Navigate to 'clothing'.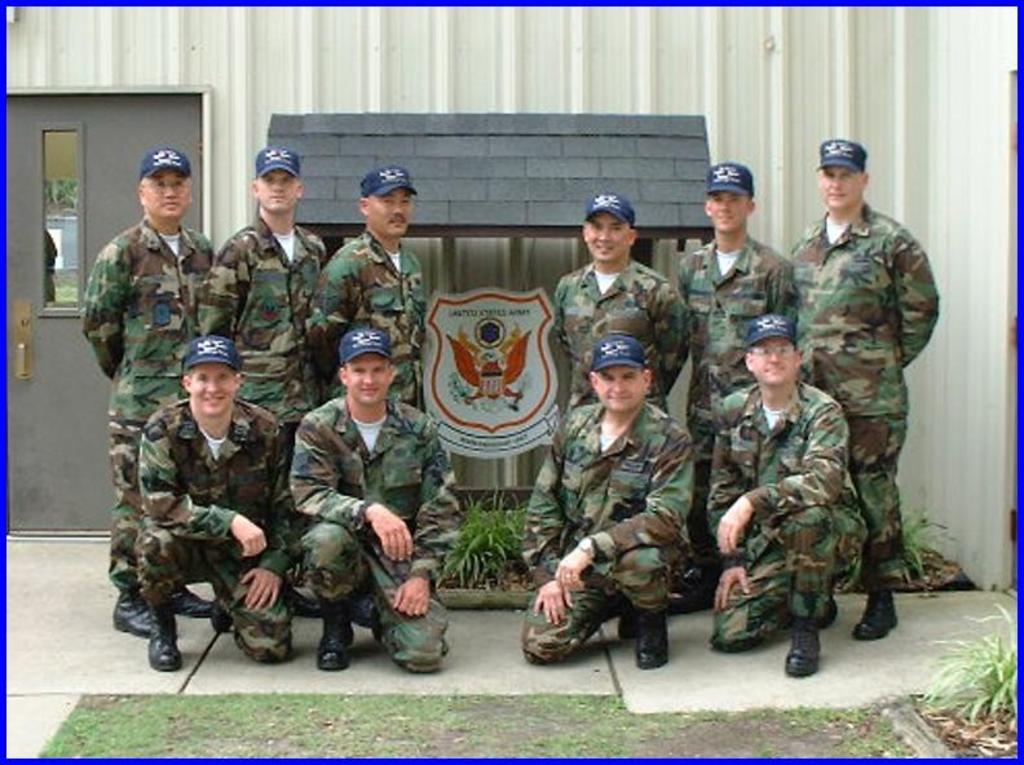
Navigation target: <region>518, 398, 699, 667</region>.
